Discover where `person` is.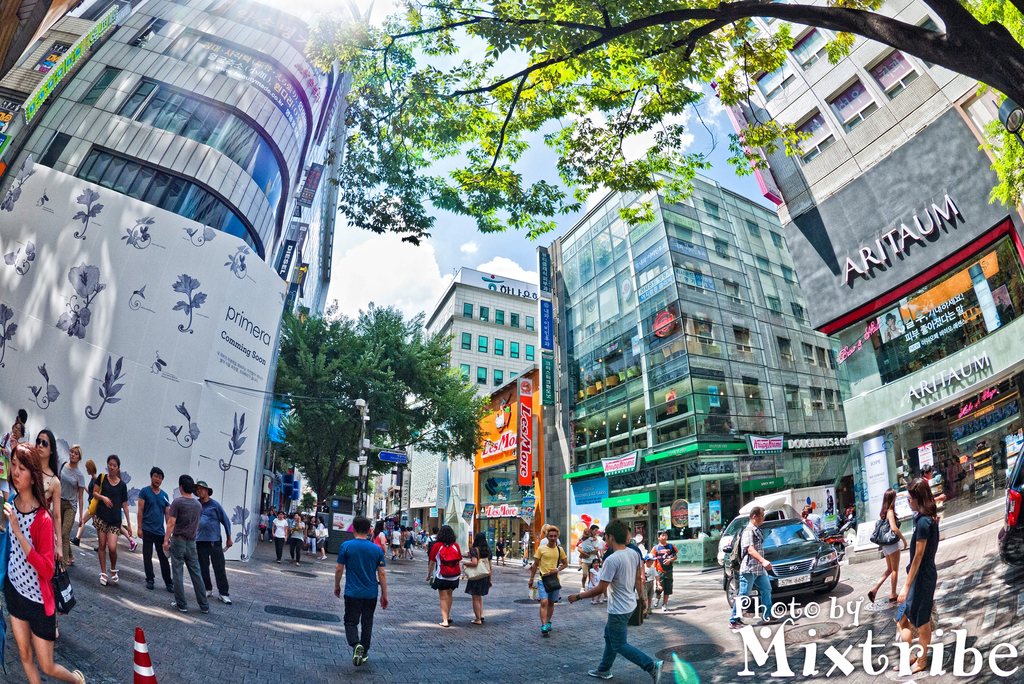
Discovered at Rect(507, 530, 516, 557).
